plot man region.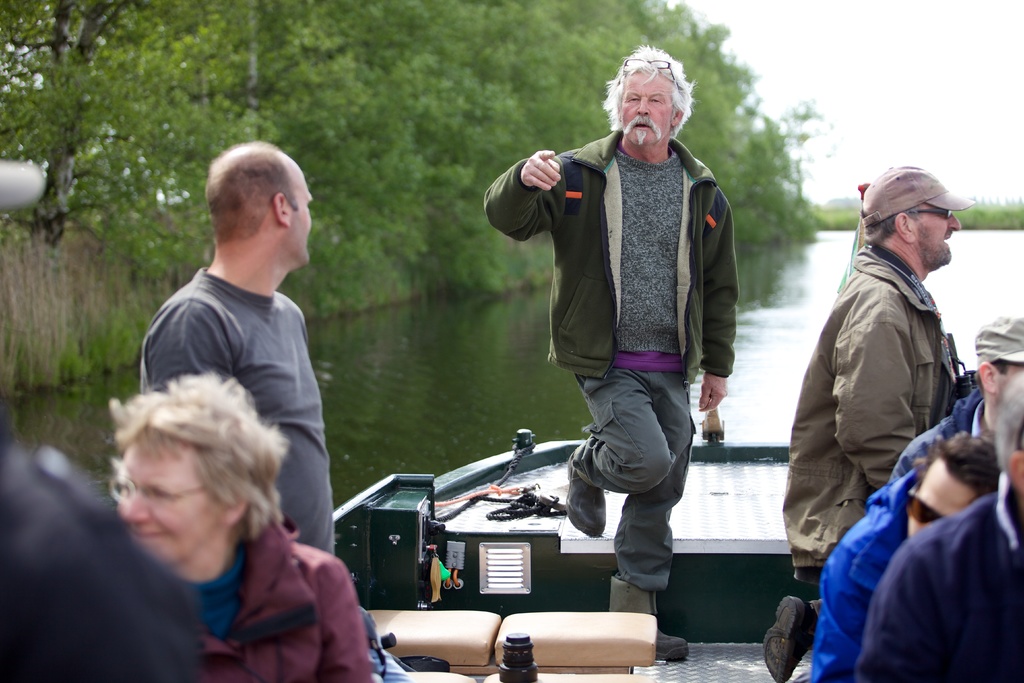
Plotted at (813, 434, 1002, 682).
